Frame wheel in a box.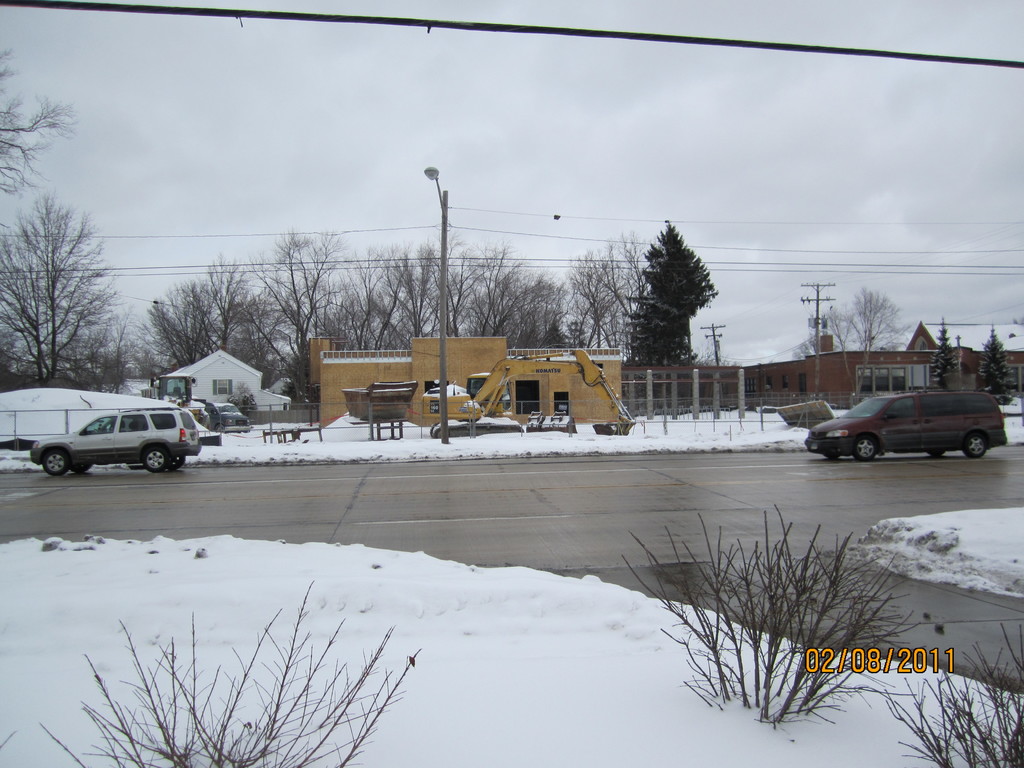
<bbox>93, 428, 97, 431</bbox>.
